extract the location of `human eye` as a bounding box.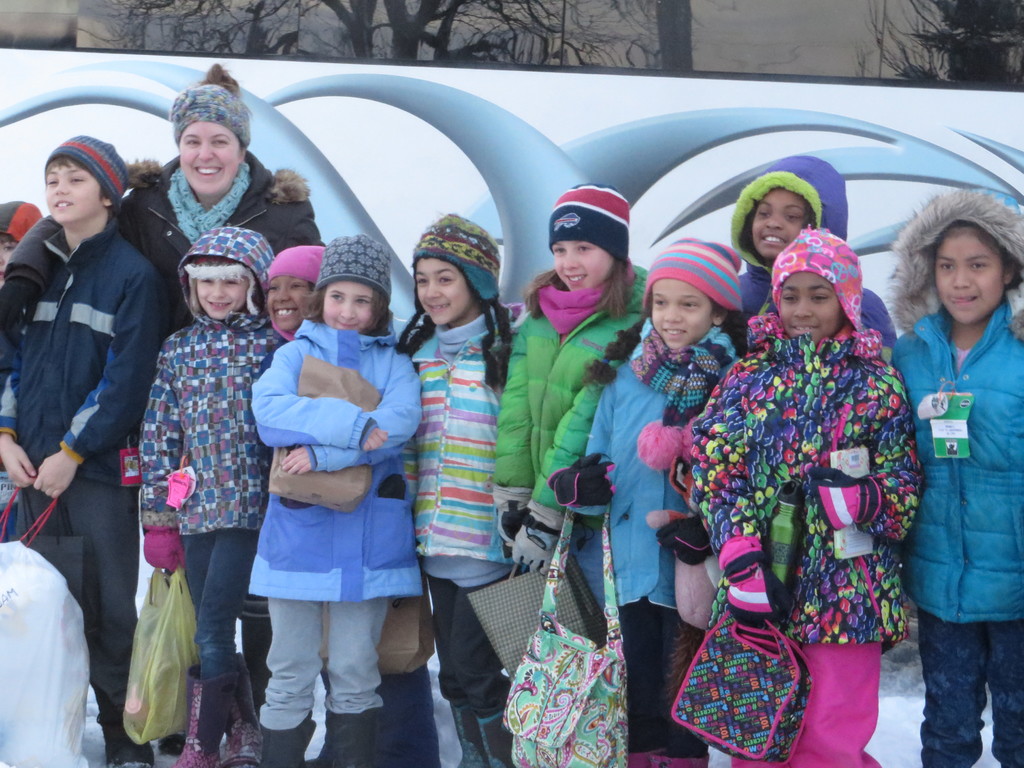
BBox(290, 279, 306, 290).
